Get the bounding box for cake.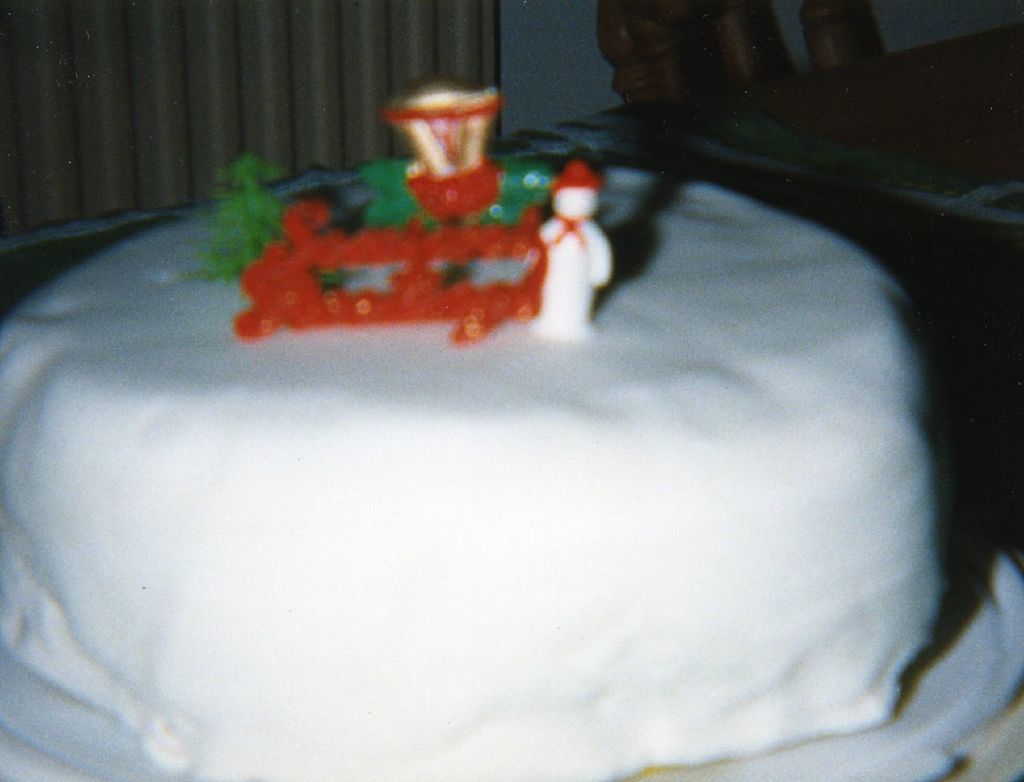
x1=0, y1=174, x2=929, y2=781.
